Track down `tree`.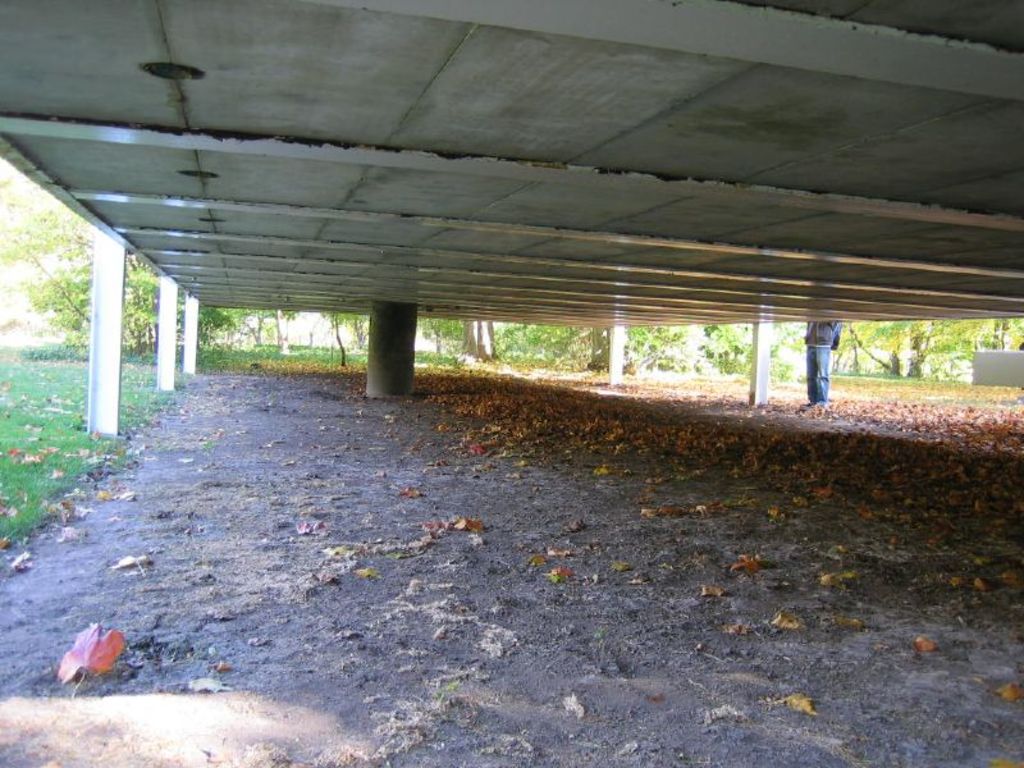
Tracked to select_region(10, 206, 156, 356).
